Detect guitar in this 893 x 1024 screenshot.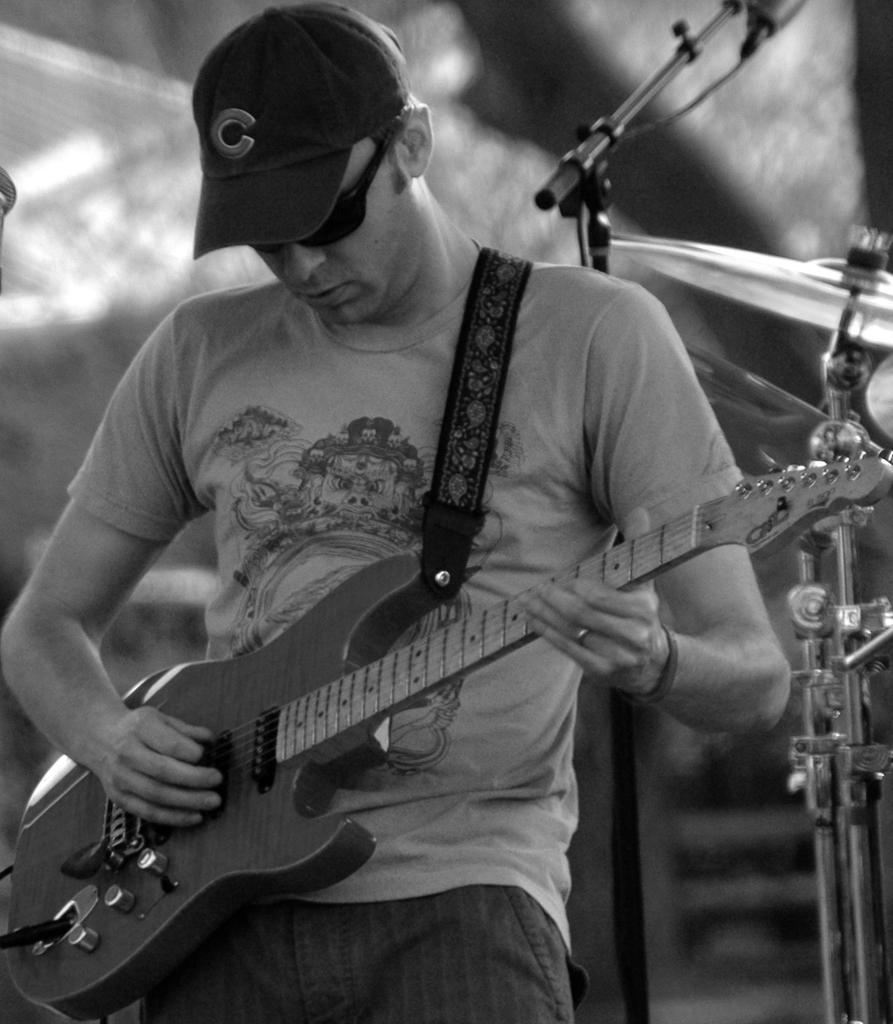
Detection: Rect(4, 452, 892, 1020).
